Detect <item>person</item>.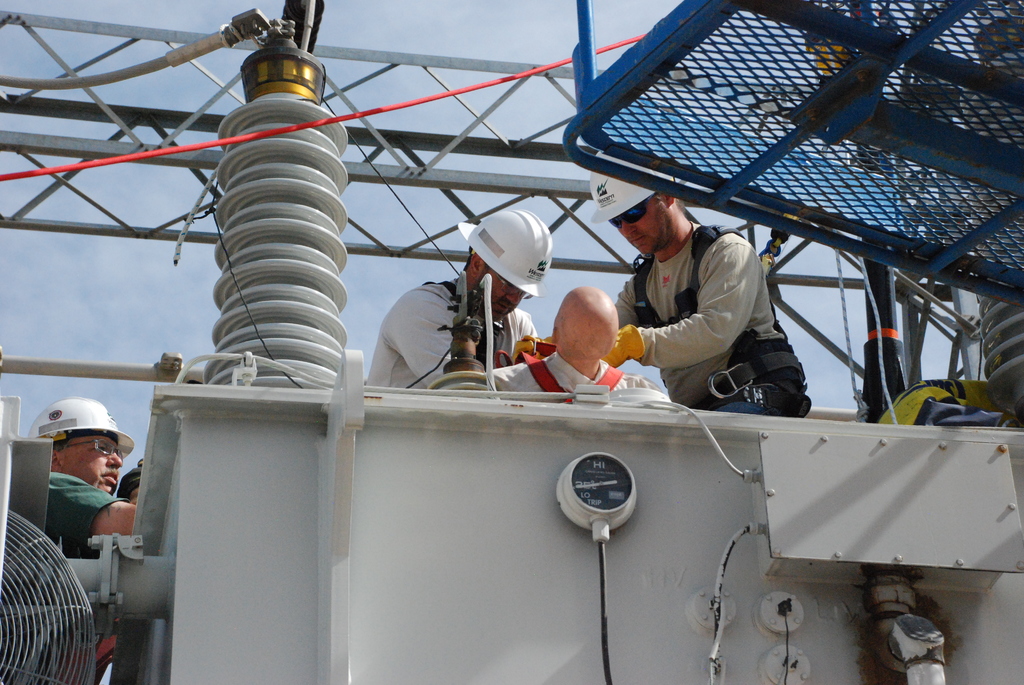
Detected at {"left": 486, "top": 282, "right": 667, "bottom": 405}.
